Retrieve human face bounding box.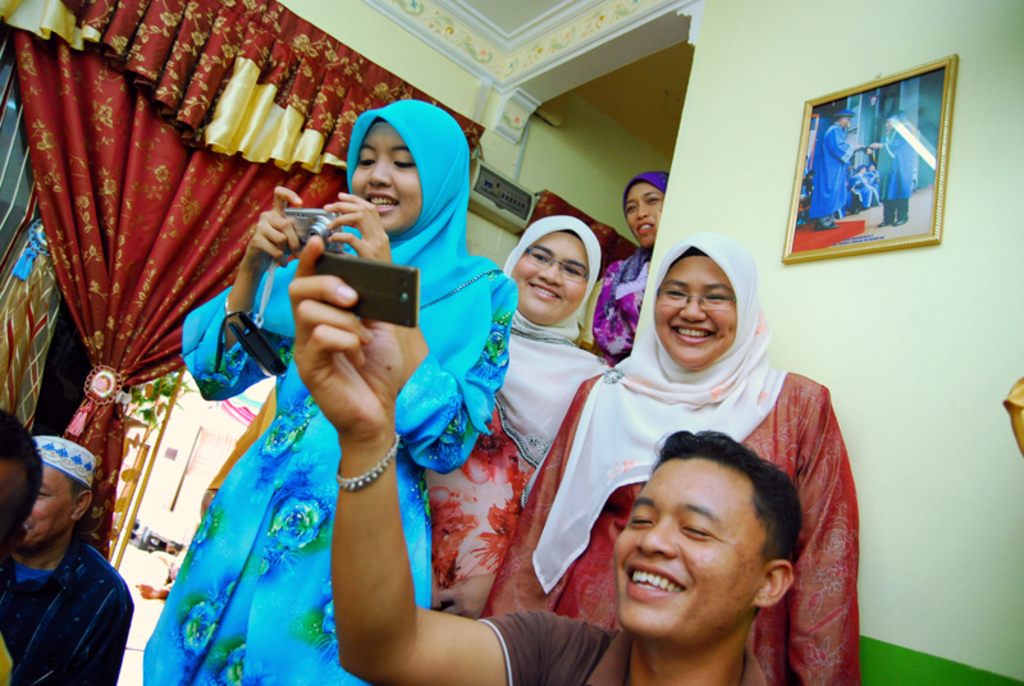
Bounding box: bbox(653, 250, 732, 375).
